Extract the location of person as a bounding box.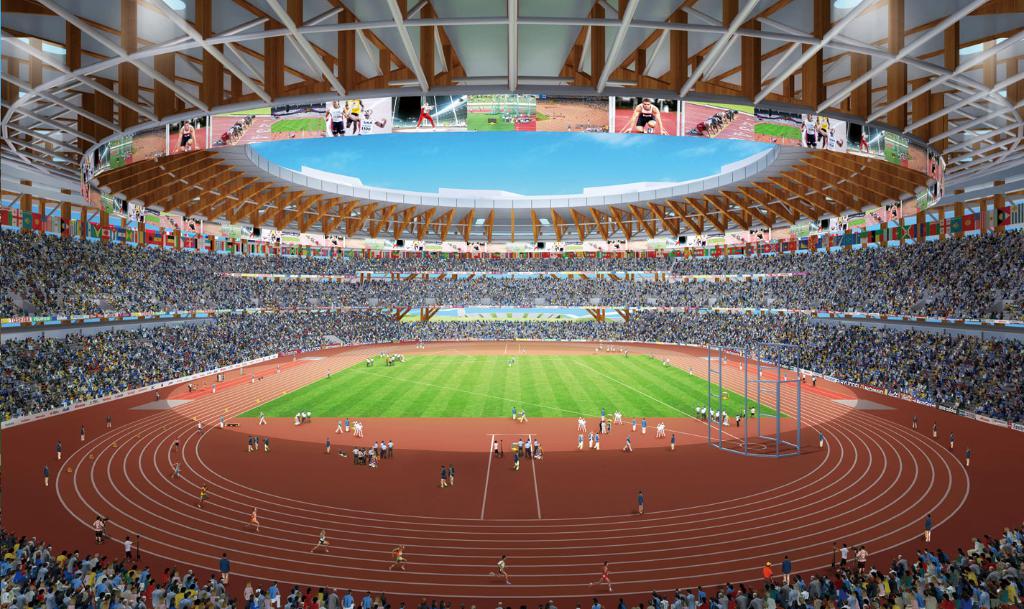
box=[817, 115, 829, 147].
